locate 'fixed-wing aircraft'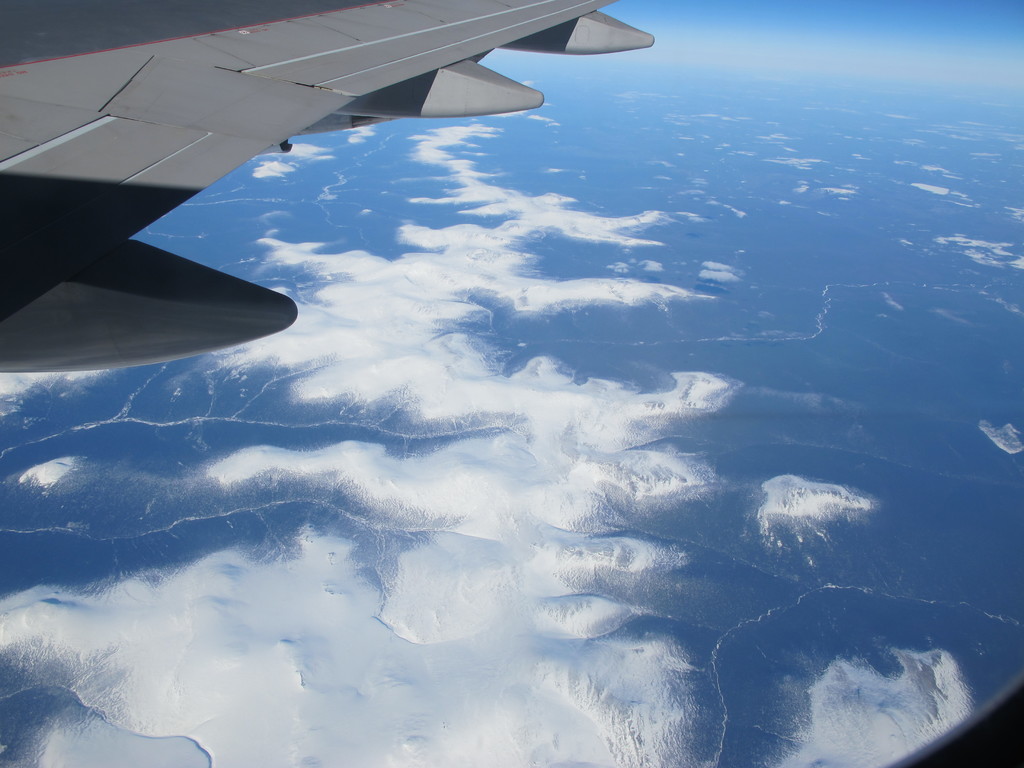
box(2, 2, 653, 373)
